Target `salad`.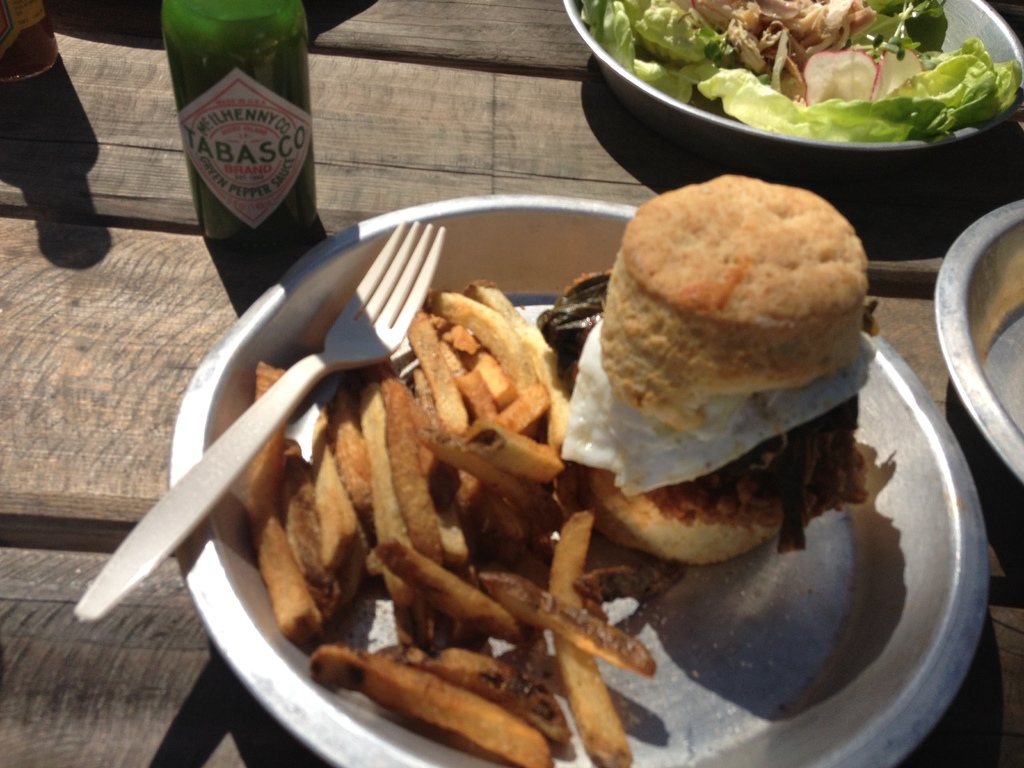
Target region: bbox=[558, 0, 1023, 167].
